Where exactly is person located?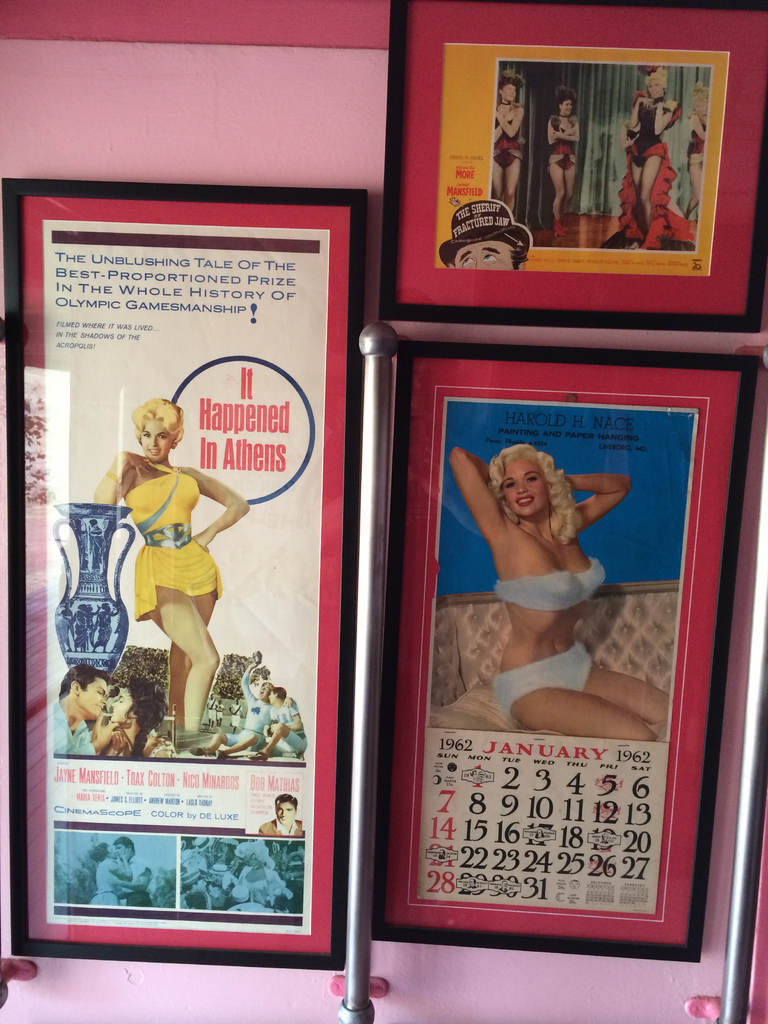
Its bounding box is x1=191, y1=653, x2=276, y2=764.
